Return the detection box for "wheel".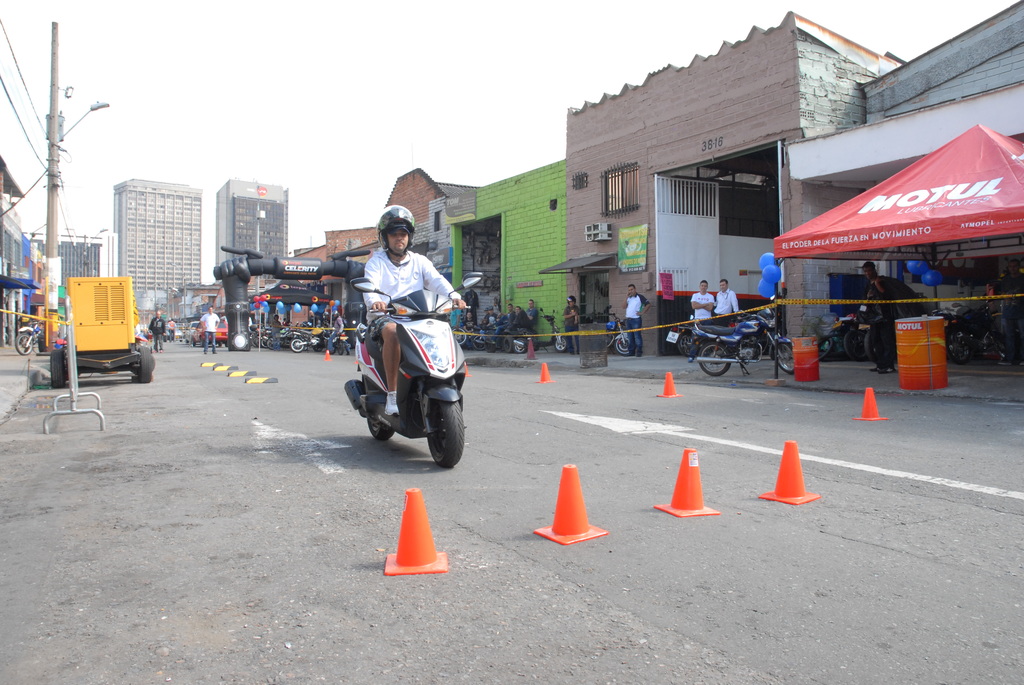
pyautogui.locateOnScreen(555, 336, 568, 351).
